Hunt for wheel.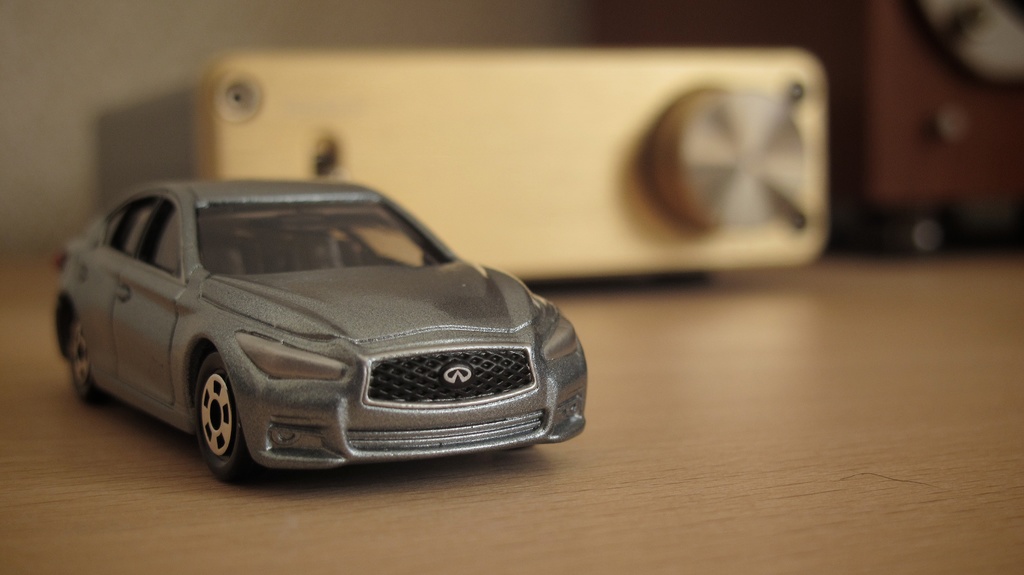
Hunted down at left=67, top=312, right=103, bottom=399.
